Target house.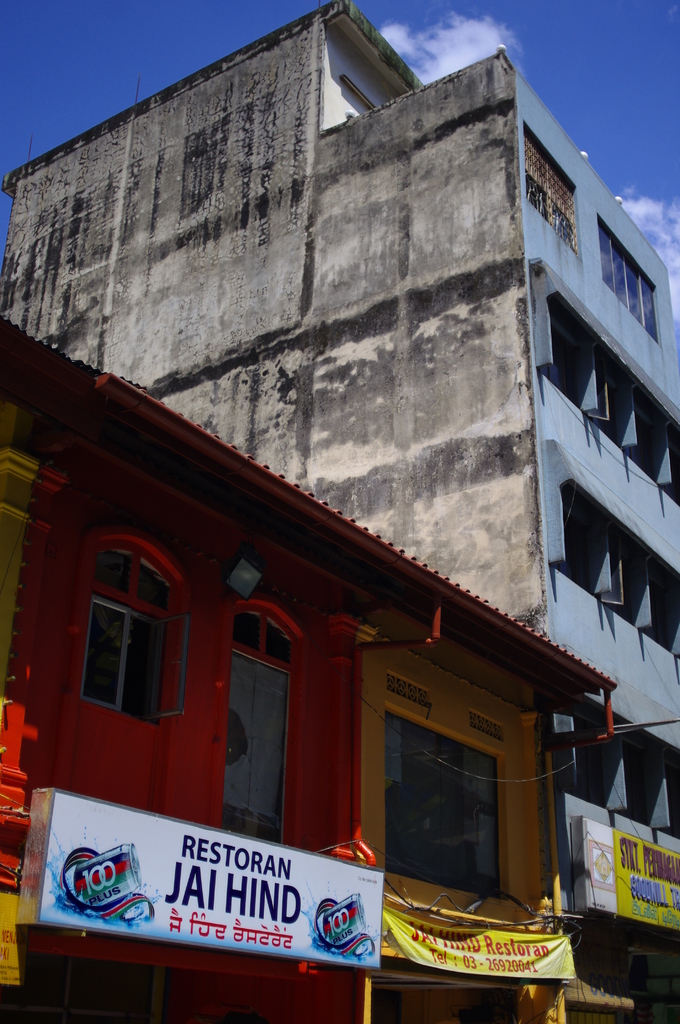
Target region: {"left": 0, "top": 312, "right": 613, "bottom": 1023}.
